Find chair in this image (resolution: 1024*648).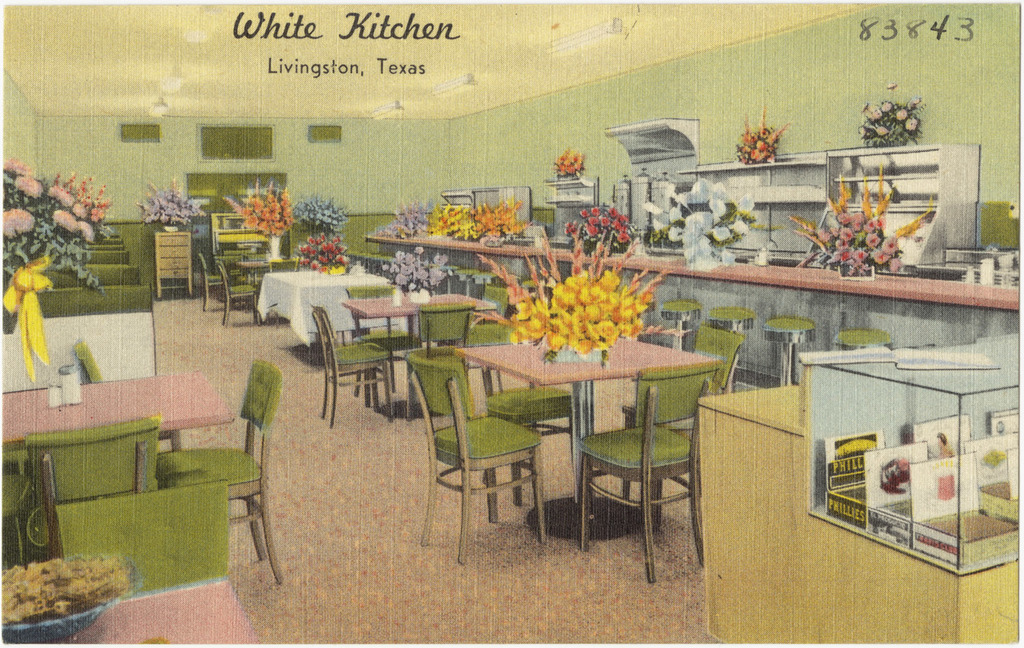
bbox(349, 247, 397, 275).
